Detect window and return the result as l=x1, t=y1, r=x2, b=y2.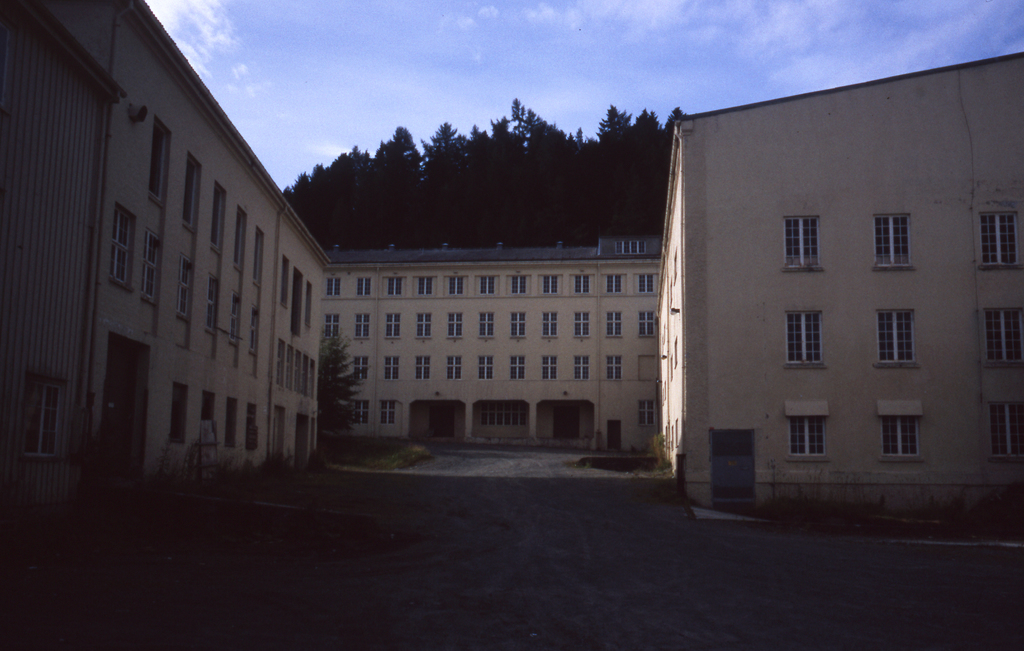
l=639, t=400, r=655, b=428.
